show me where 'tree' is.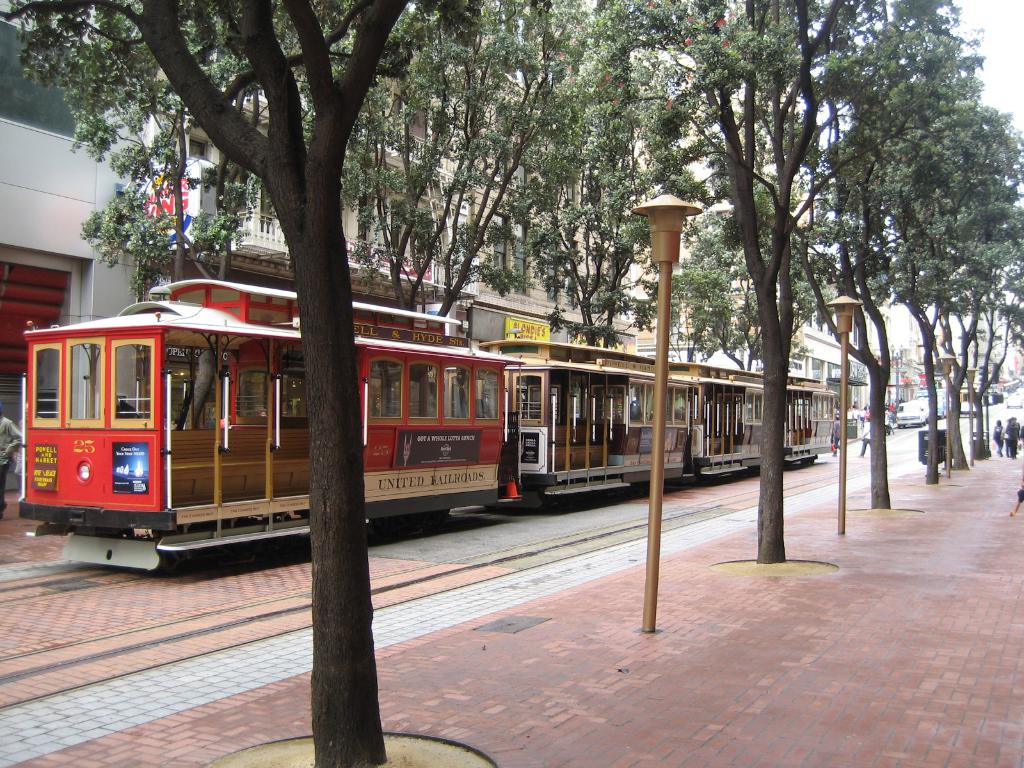
'tree' is at (892,303,973,405).
